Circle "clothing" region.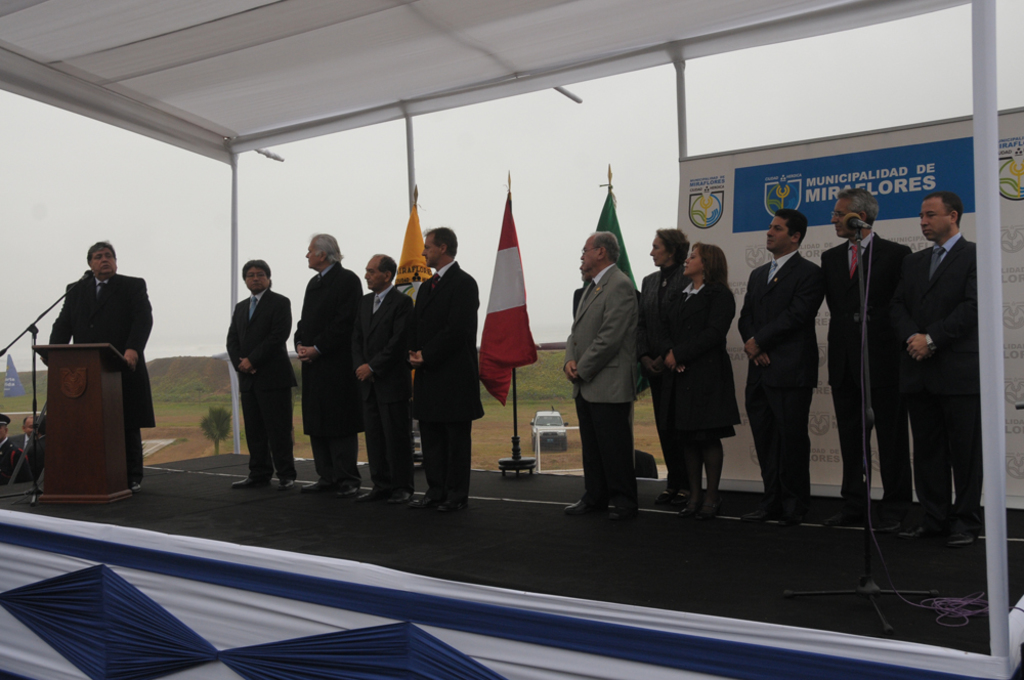
Region: {"left": 821, "top": 236, "right": 911, "bottom": 515}.
